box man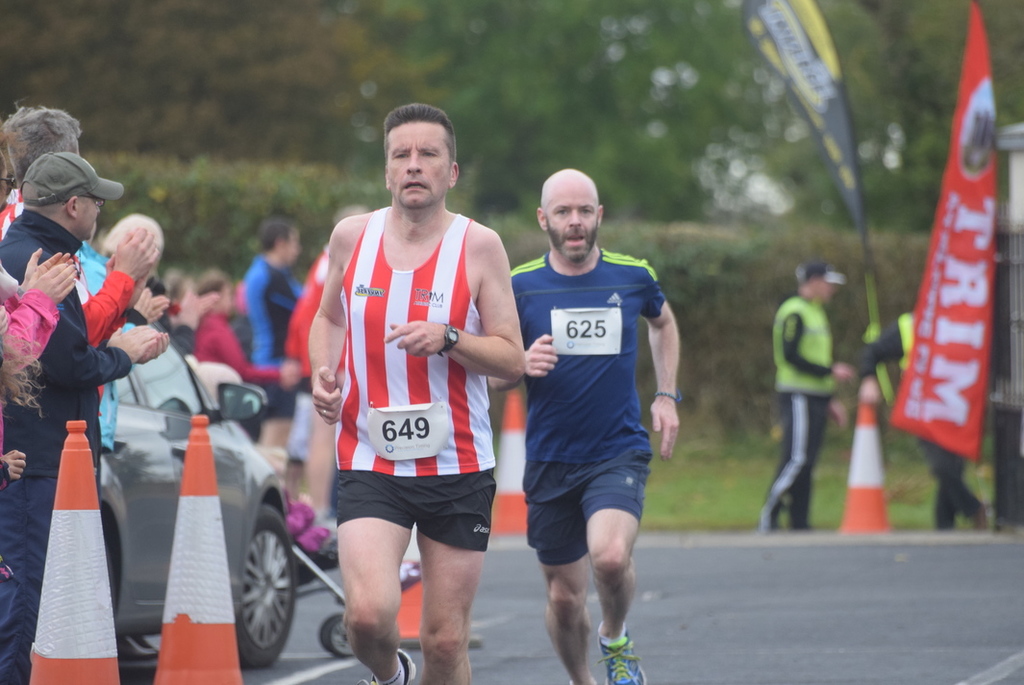
BBox(0, 153, 169, 684)
